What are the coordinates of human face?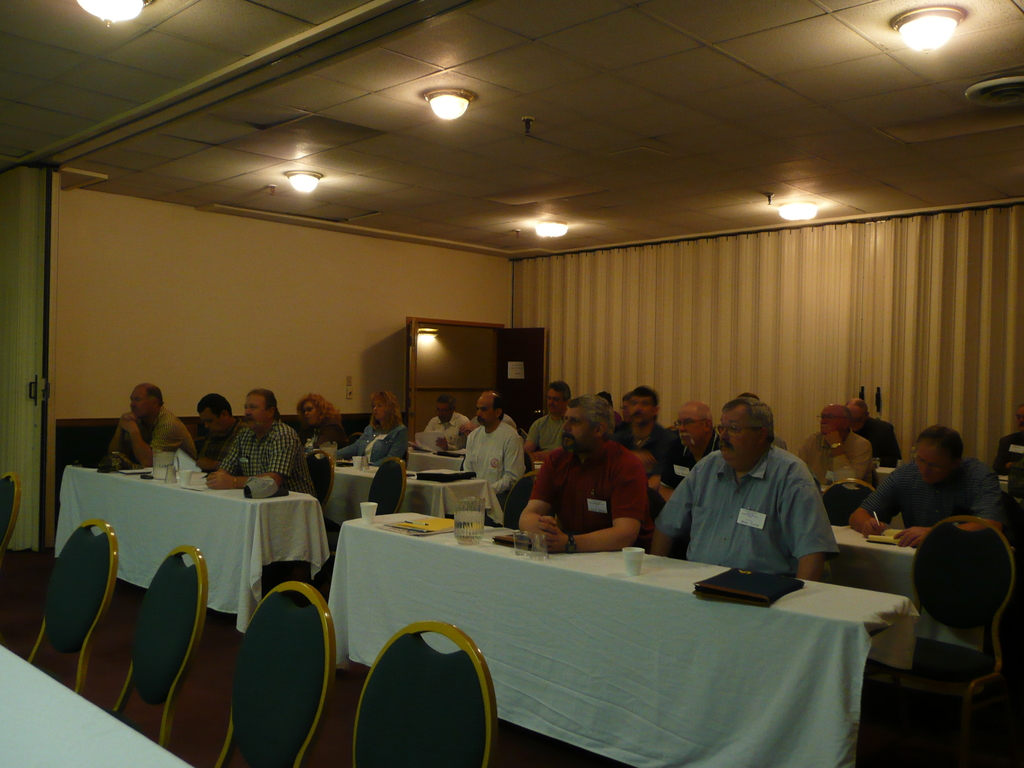
box(301, 399, 319, 421).
